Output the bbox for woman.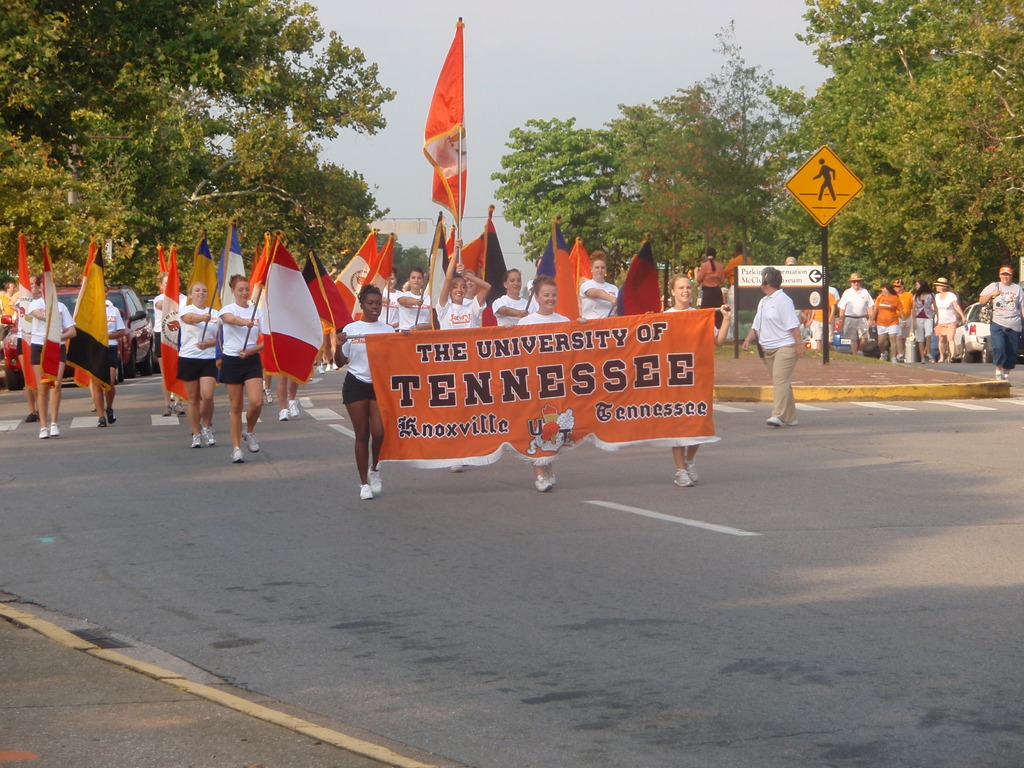
371/260/410/327.
